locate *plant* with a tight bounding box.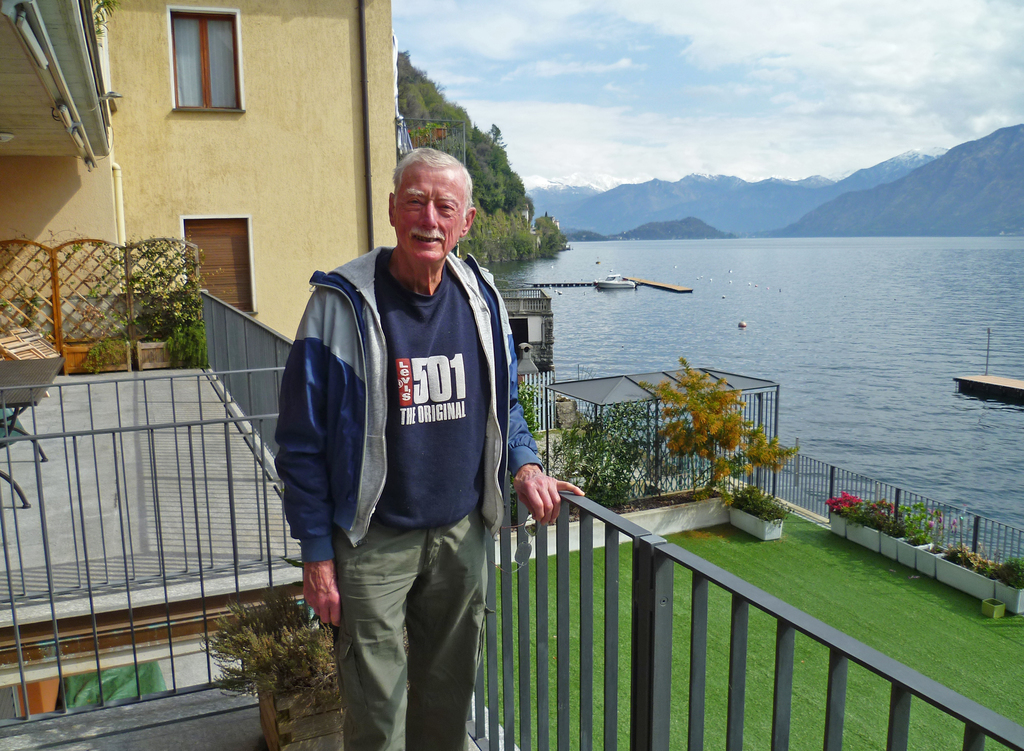
locate(644, 355, 801, 497).
